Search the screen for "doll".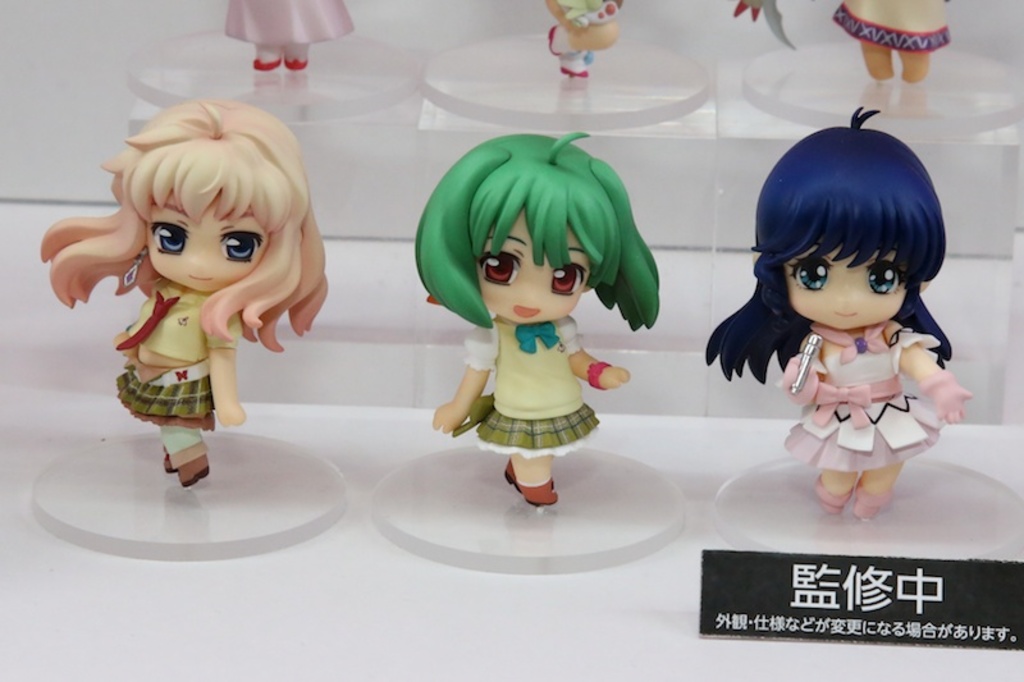
Found at (x1=221, y1=0, x2=353, y2=101).
